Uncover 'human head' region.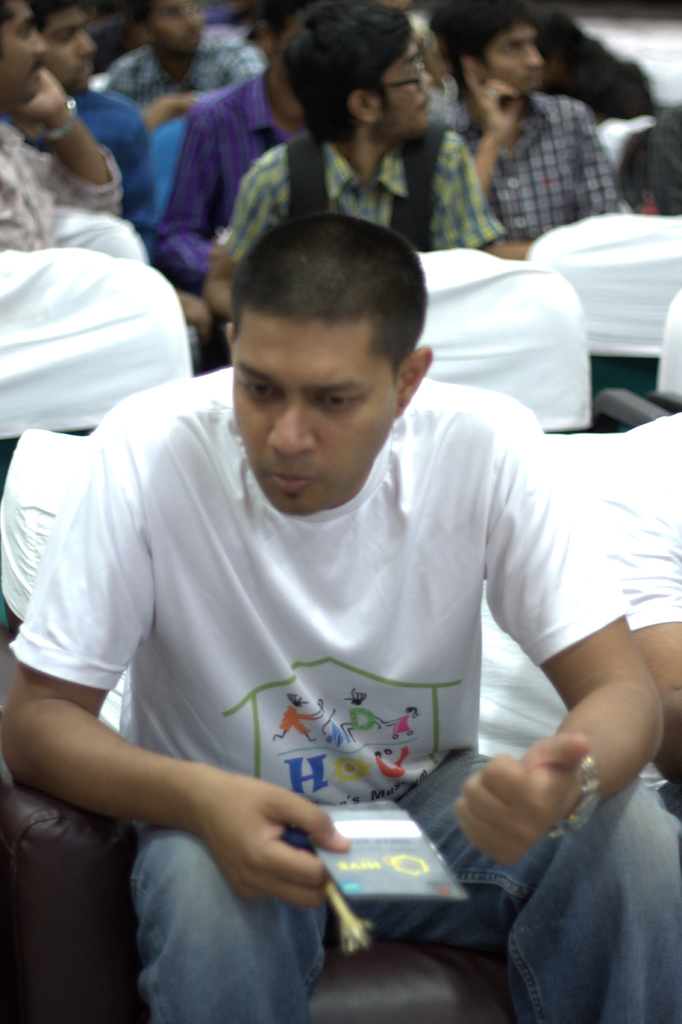
Uncovered: crop(280, 0, 434, 137).
